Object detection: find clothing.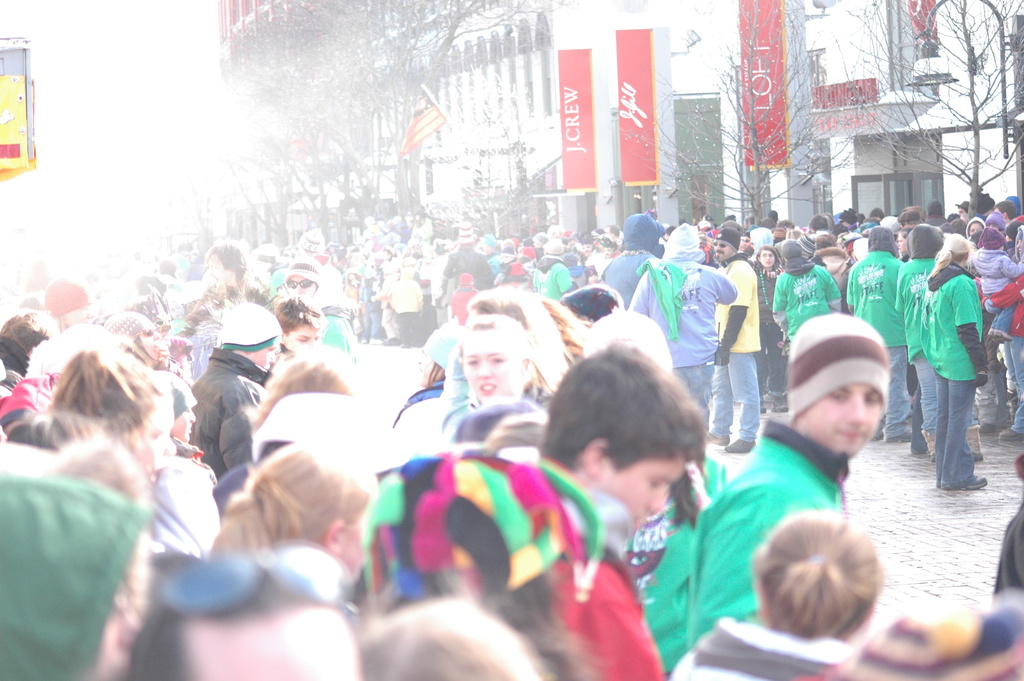
box=[1, 470, 150, 680].
